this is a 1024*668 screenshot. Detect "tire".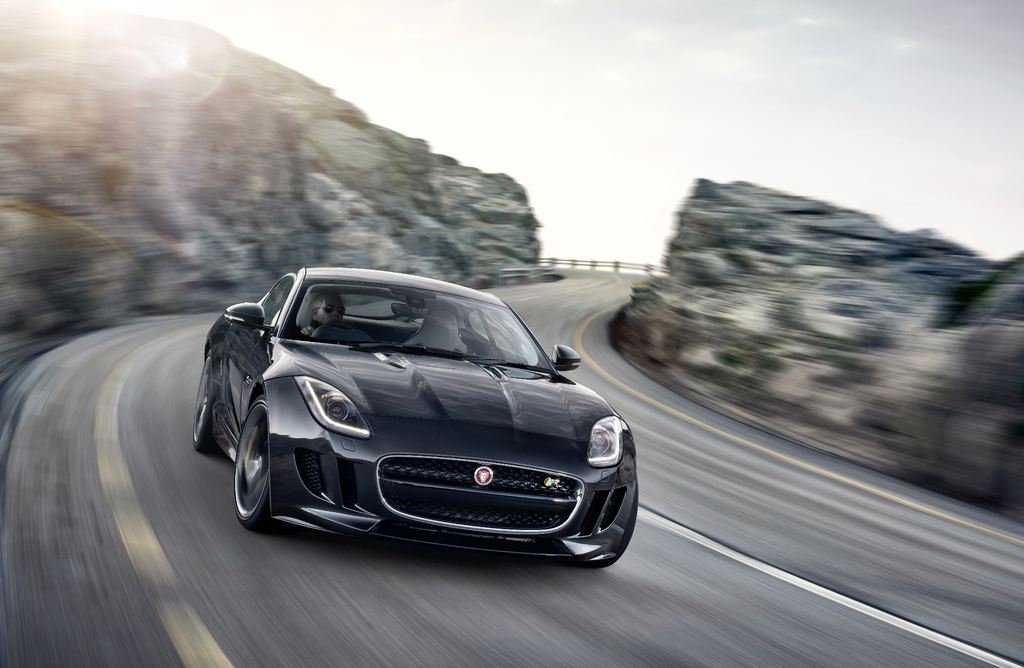
bbox=[591, 477, 636, 573].
